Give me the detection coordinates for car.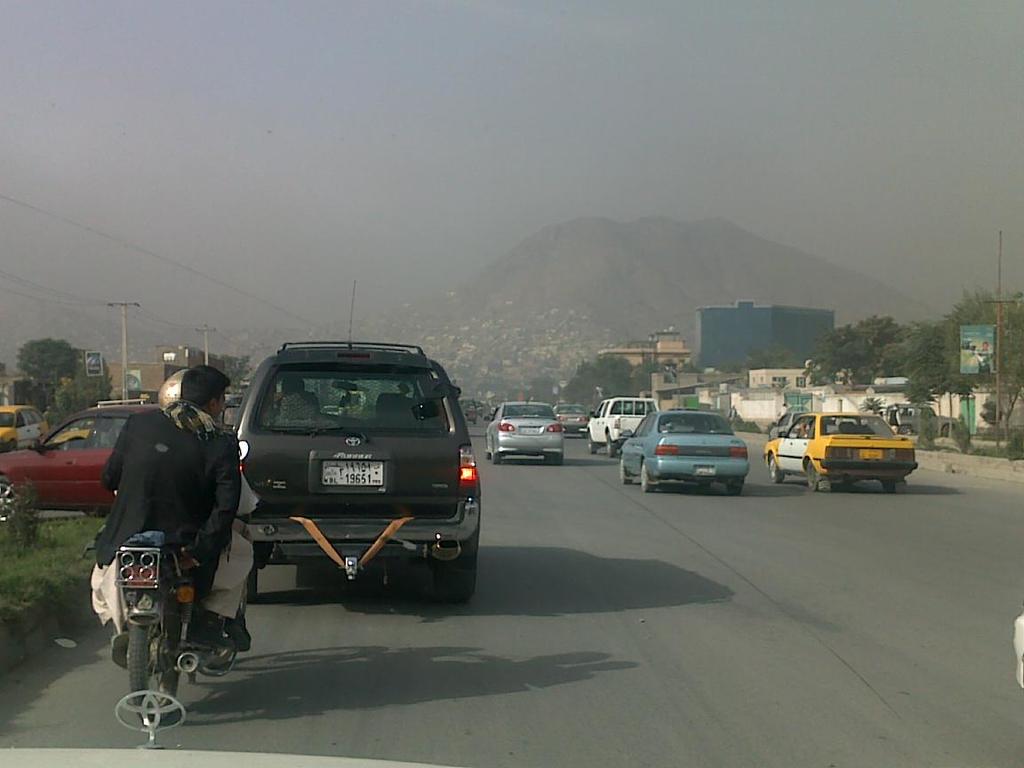
pyautogui.locateOnScreen(547, 396, 595, 435).
